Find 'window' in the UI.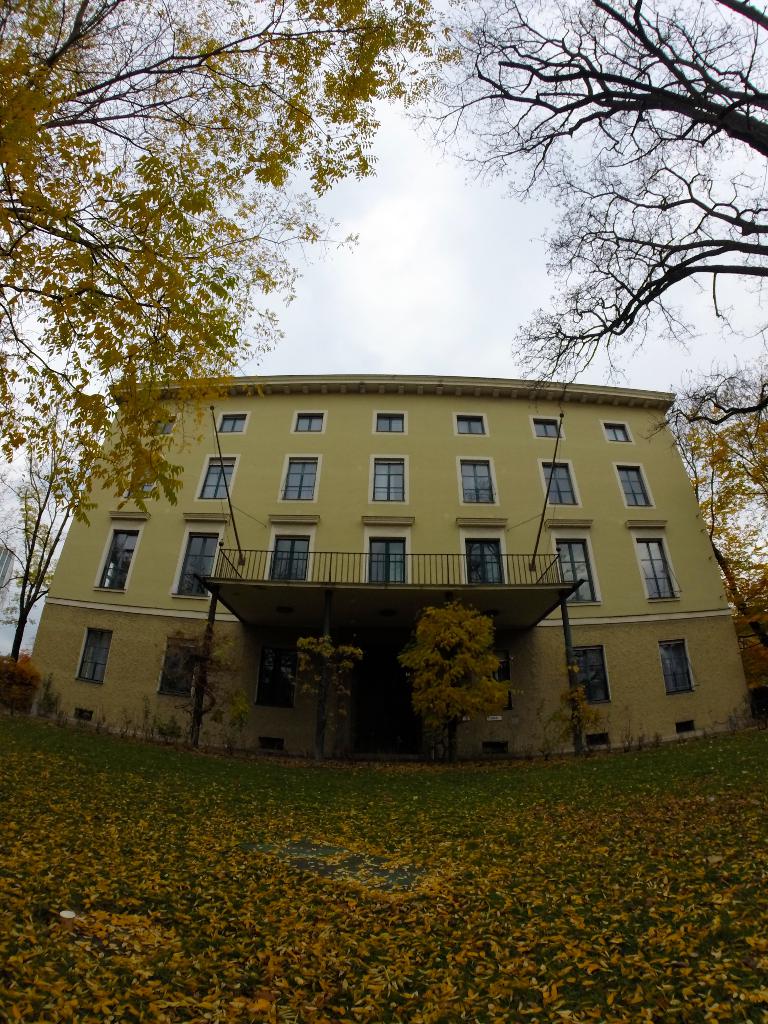
UI element at detection(294, 412, 326, 431).
